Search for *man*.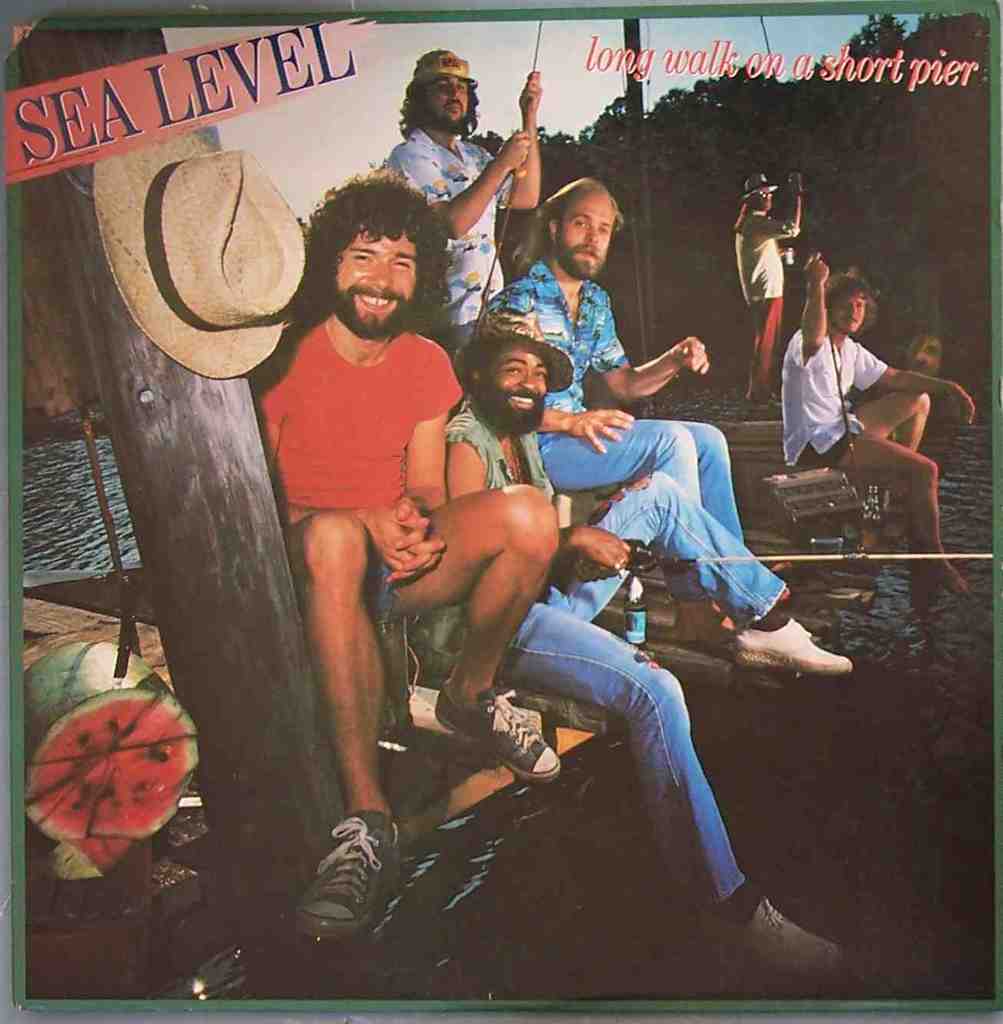
Found at detection(472, 174, 785, 654).
